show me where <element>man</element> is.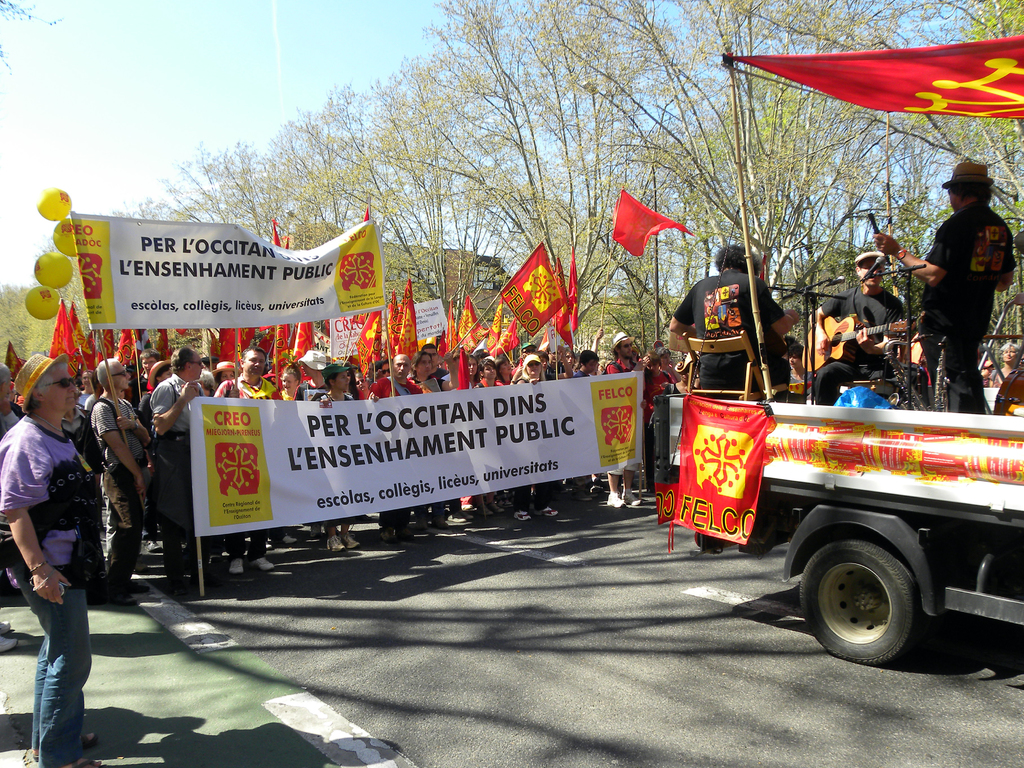
<element>man</element> is at x1=0, y1=358, x2=109, y2=767.
